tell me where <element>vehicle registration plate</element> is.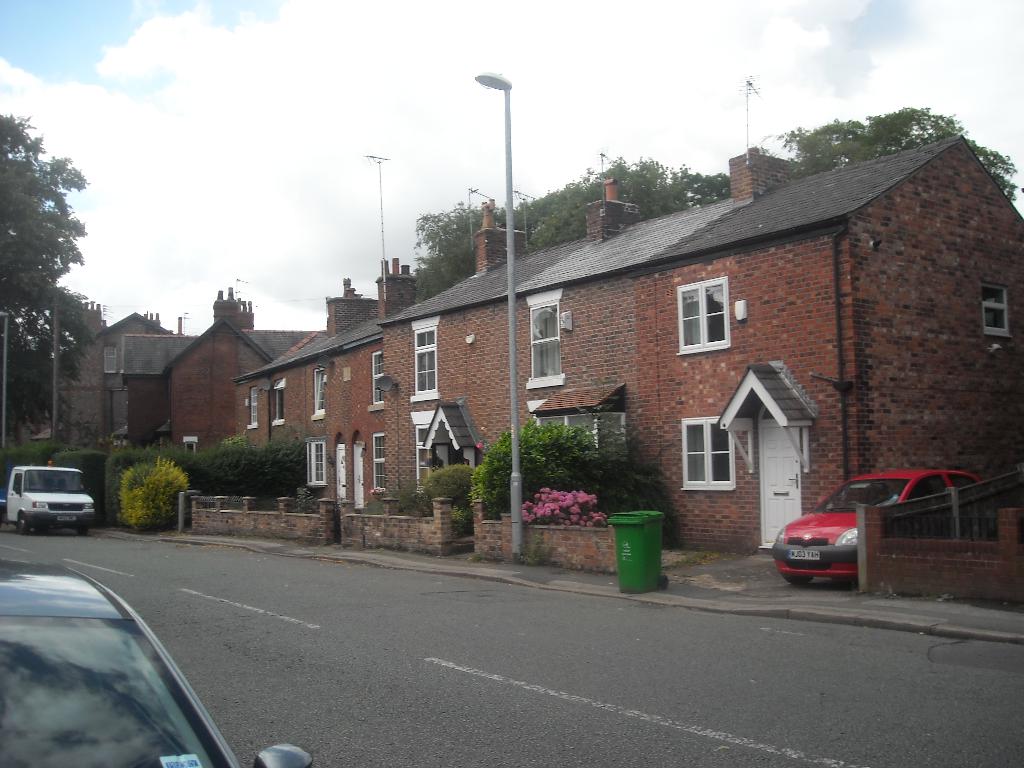
<element>vehicle registration plate</element> is at <box>789,550,820,559</box>.
